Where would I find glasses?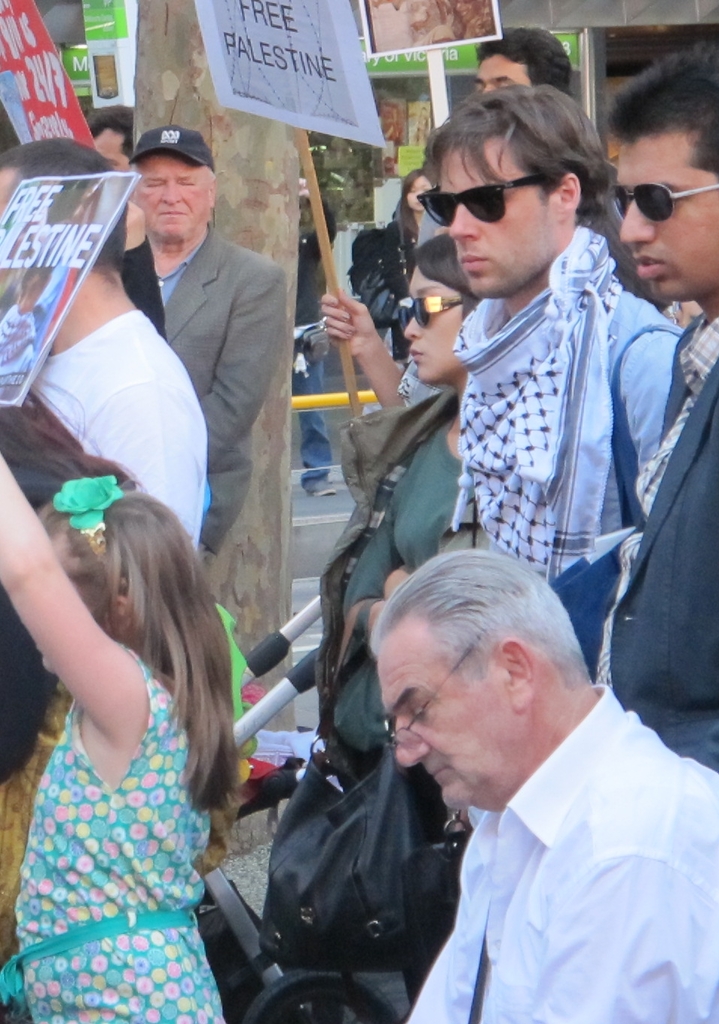
At 396, 295, 467, 333.
